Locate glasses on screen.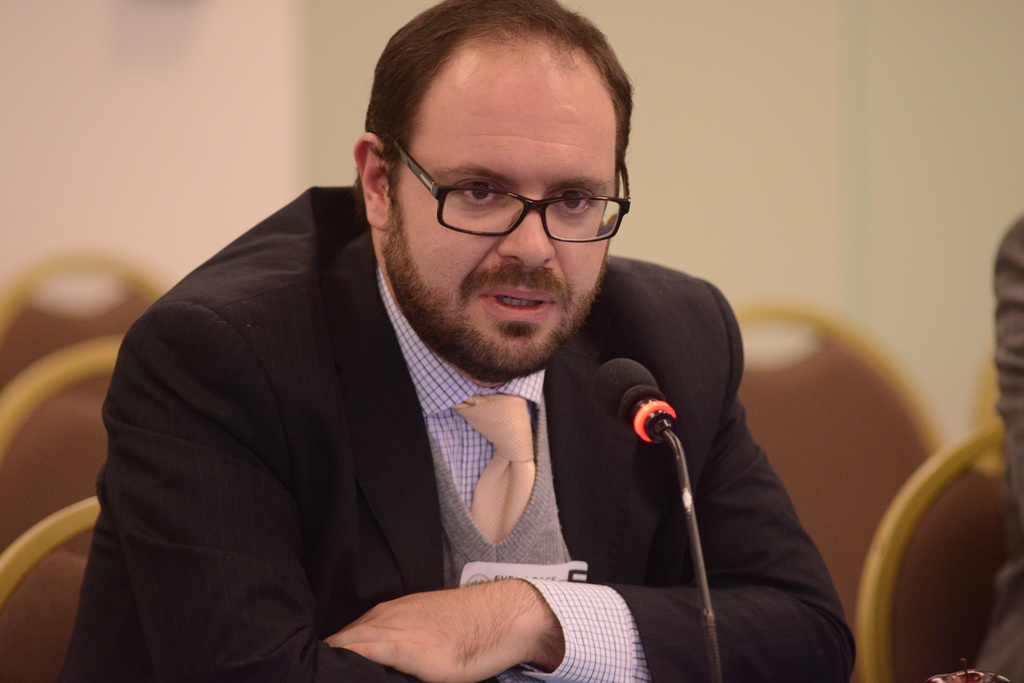
On screen at [385, 152, 628, 237].
